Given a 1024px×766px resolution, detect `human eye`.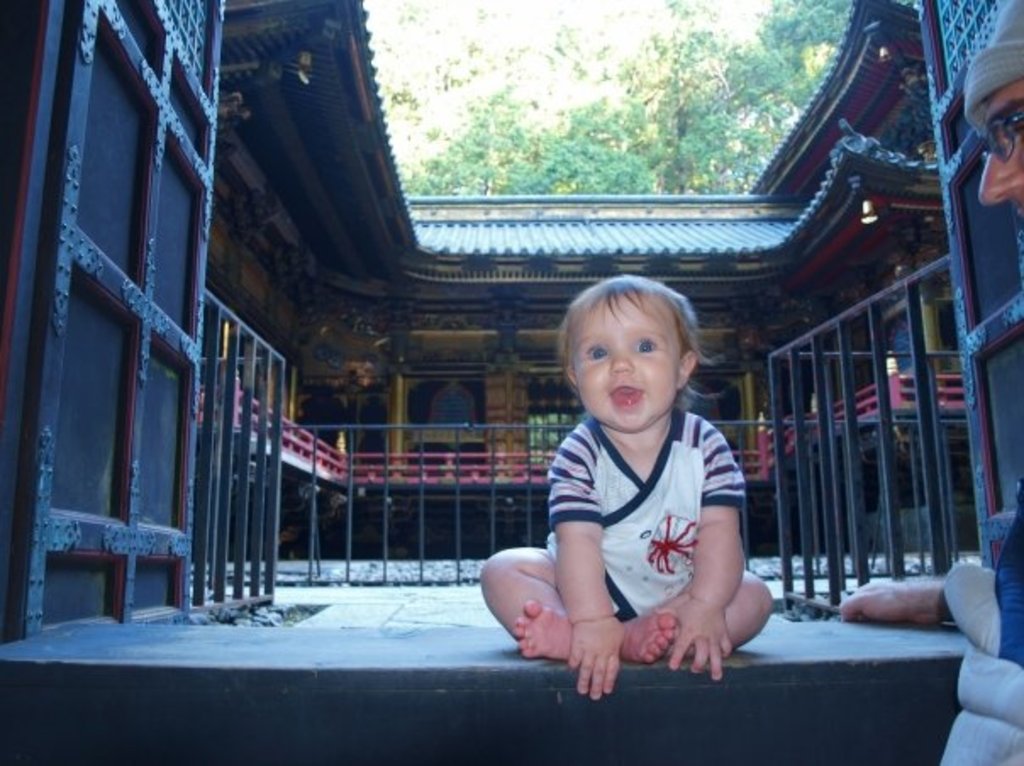
(left=580, top=337, right=609, bottom=366).
